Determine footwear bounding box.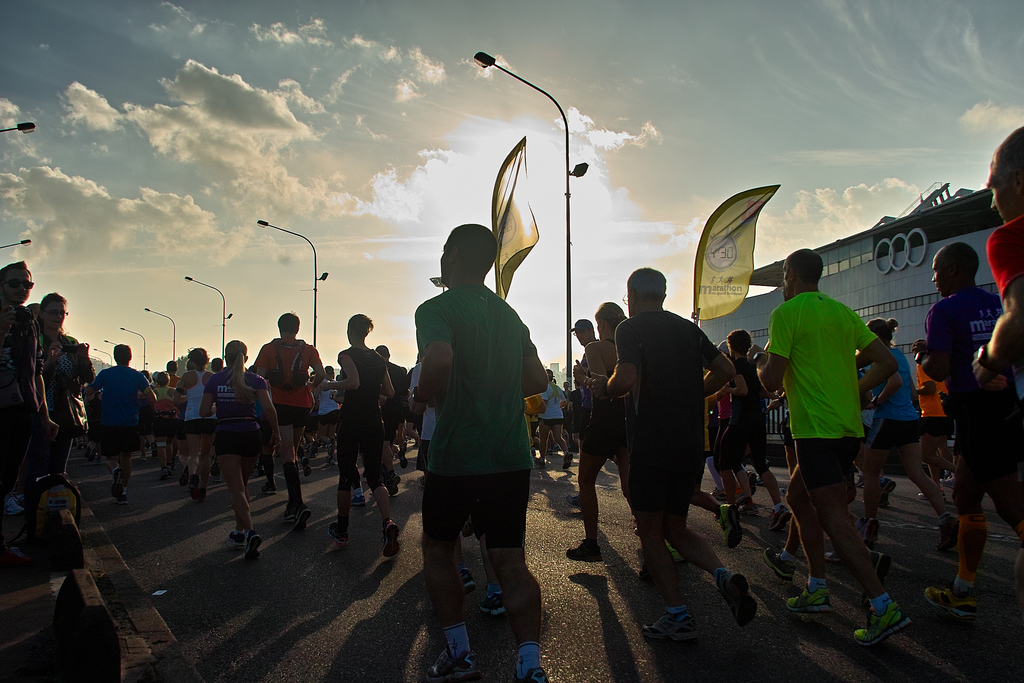
Determined: [227, 528, 243, 550].
